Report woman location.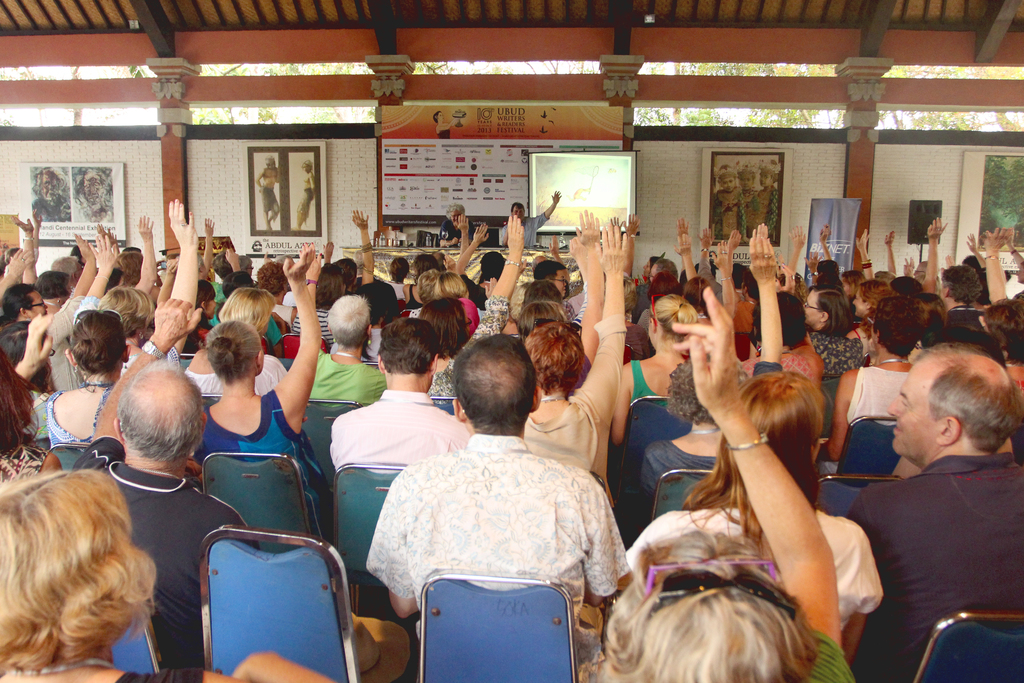
Report: {"x1": 182, "y1": 283, "x2": 285, "y2": 399}.
